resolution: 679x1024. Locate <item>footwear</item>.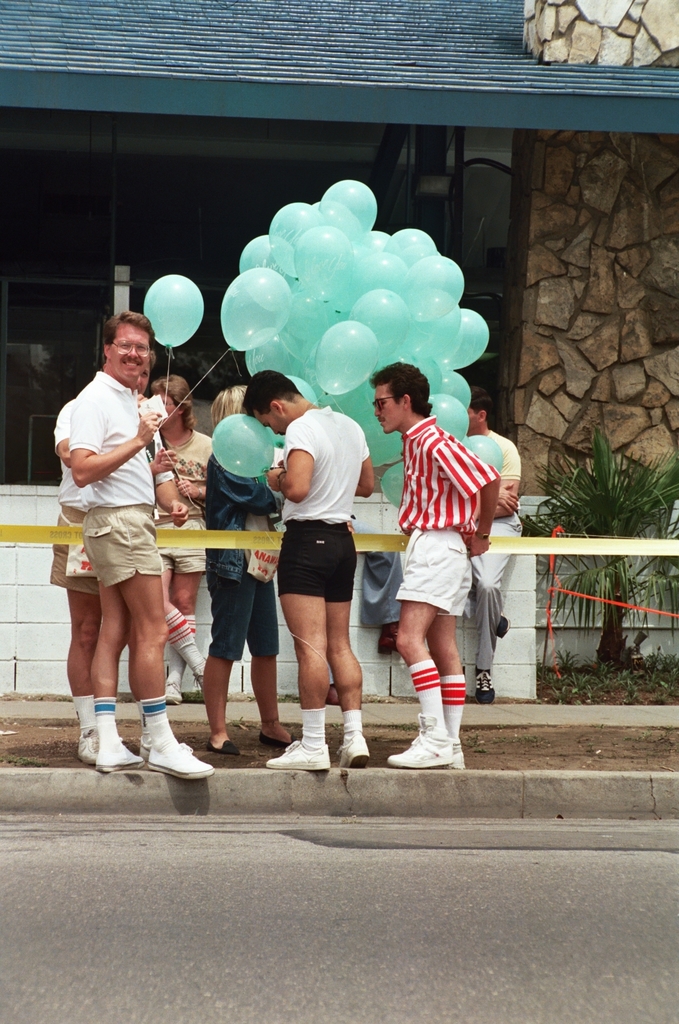
box(79, 725, 103, 769).
